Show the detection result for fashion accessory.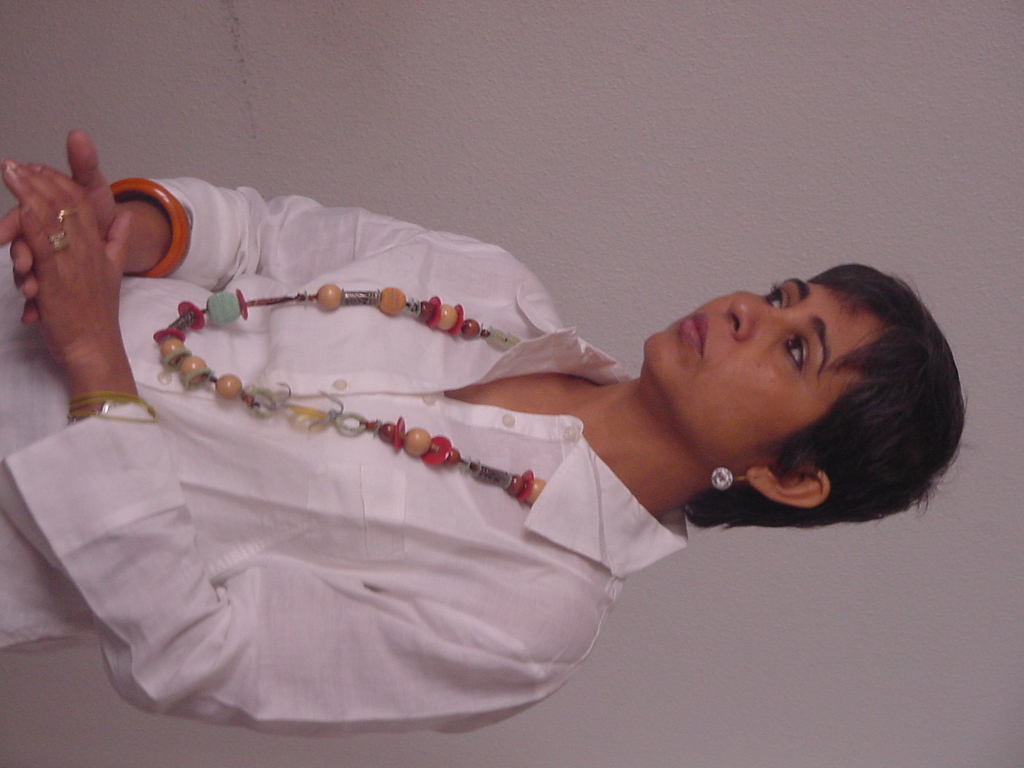
bbox=[49, 230, 72, 252].
